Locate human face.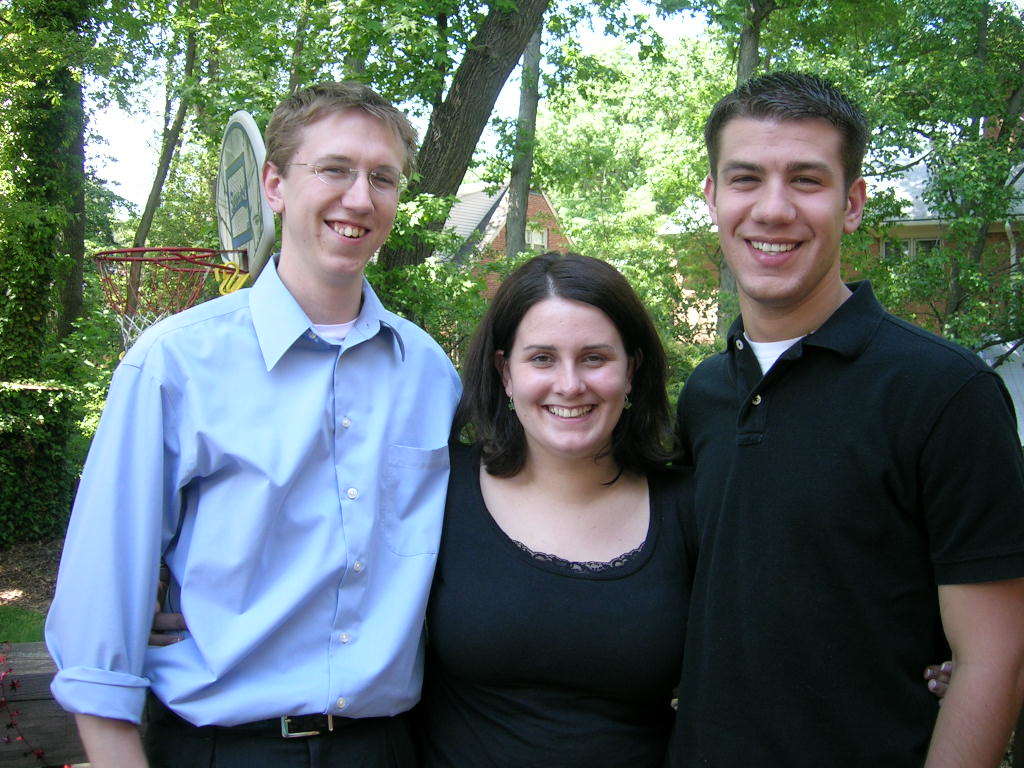
Bounding box: bbox=(715, 117, 846, 304).
